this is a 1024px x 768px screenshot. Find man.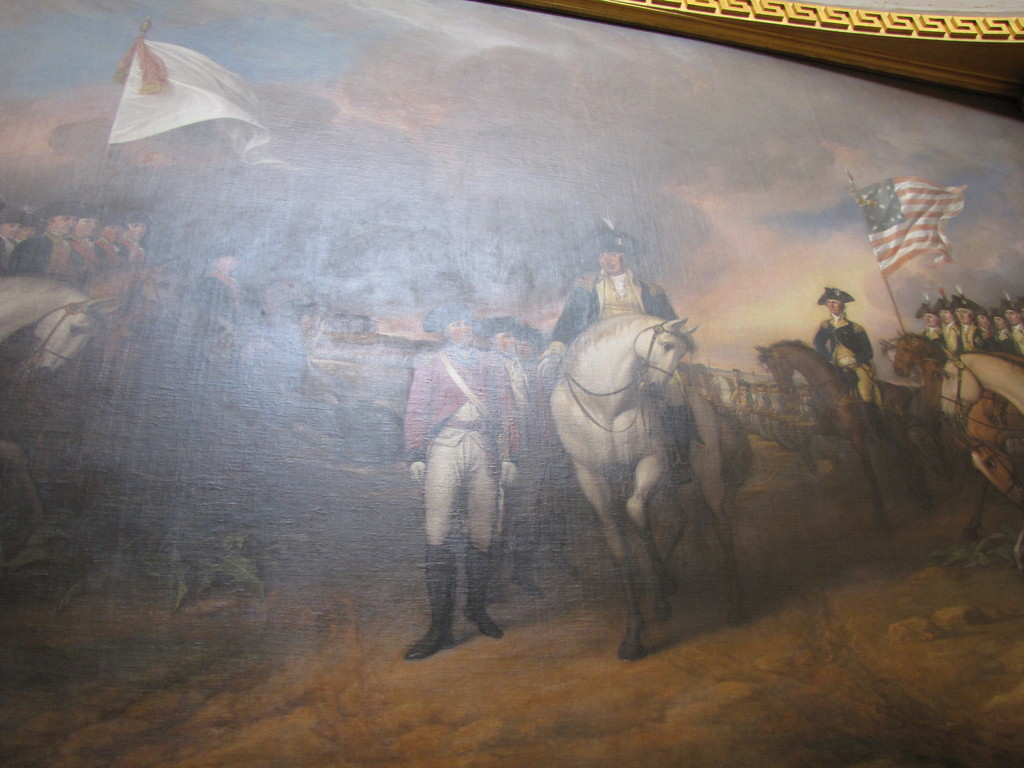
Bounding box: x1=803 y1=280 x2=888 y2=434.
